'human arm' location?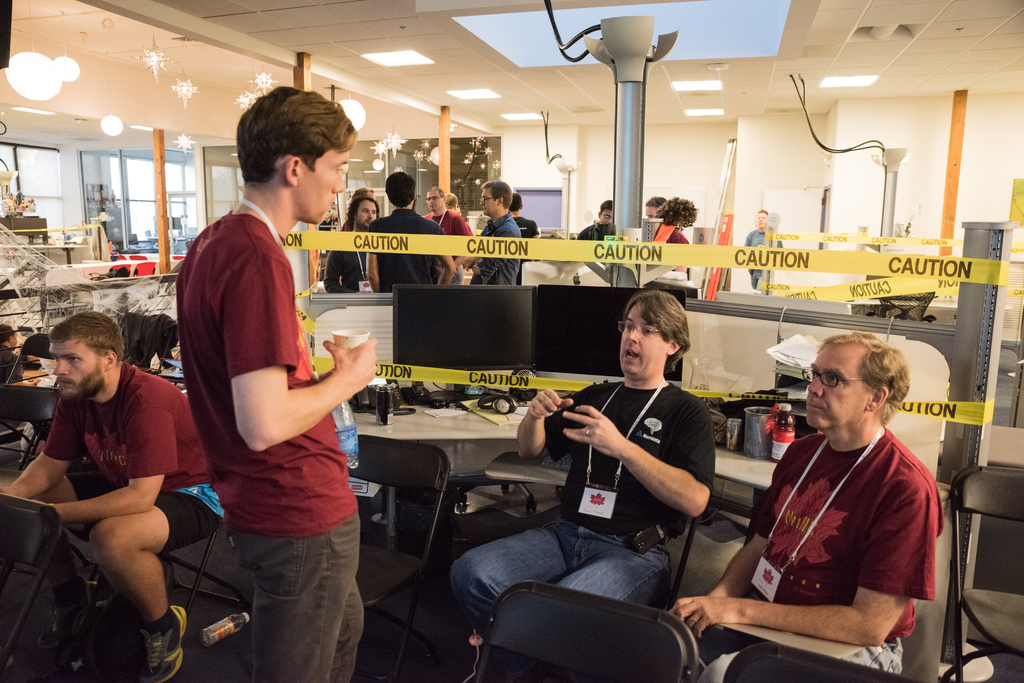
<bbox>561, 405, 723, 548</bbox>
